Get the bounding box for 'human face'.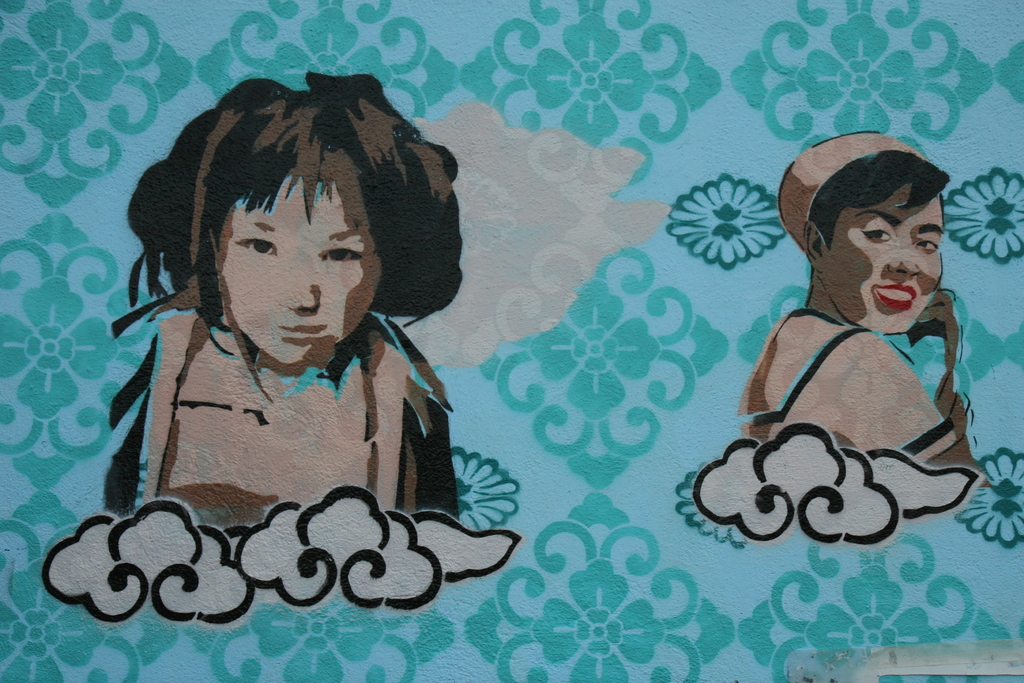
{"left": 216, "top": 178, "right": 383, "bottom": 367}.
